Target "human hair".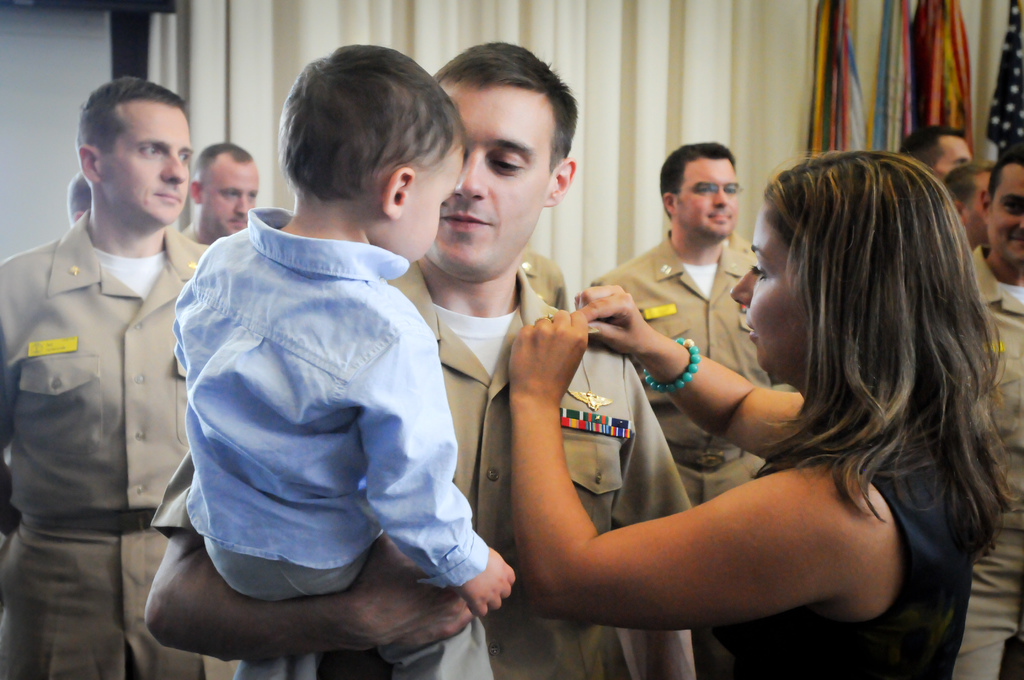
Target region: [991,145,1023,183].
